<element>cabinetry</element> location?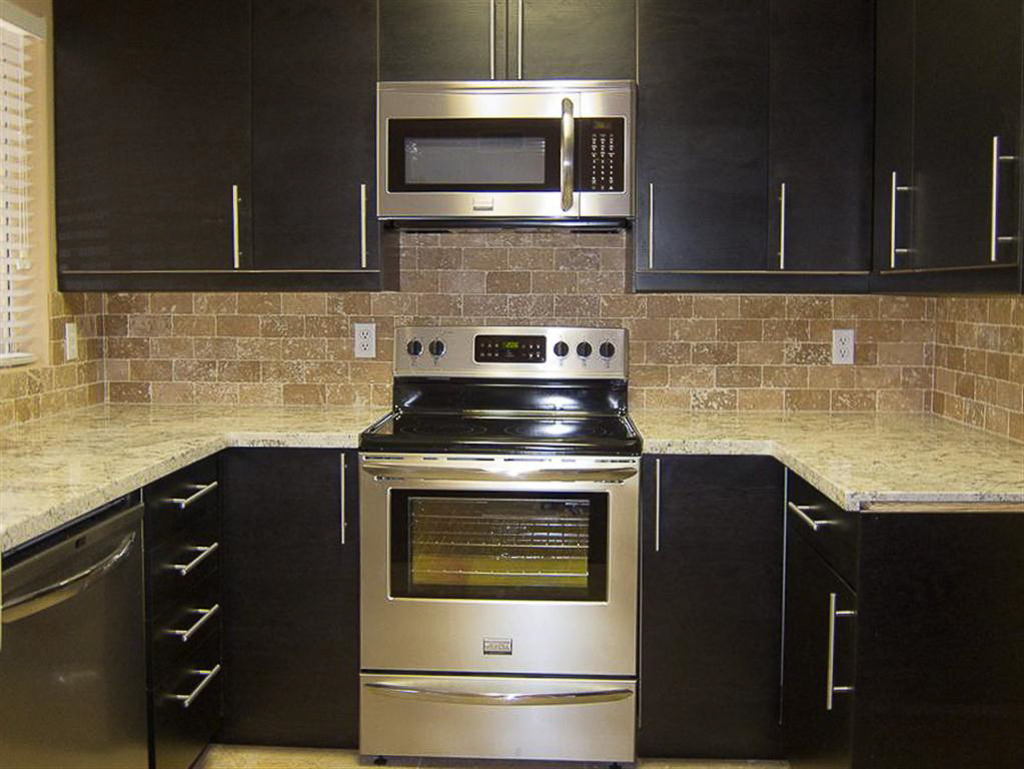
rect(35, 0, 911, 768)
